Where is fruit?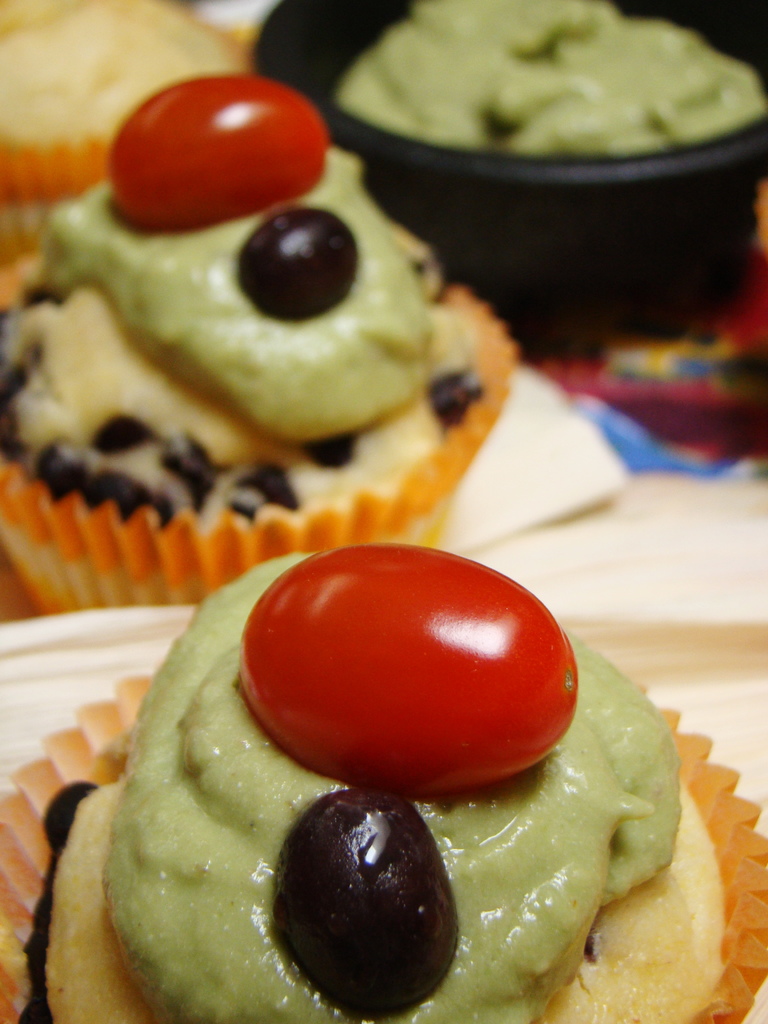
[234, 536, 570, 794].
